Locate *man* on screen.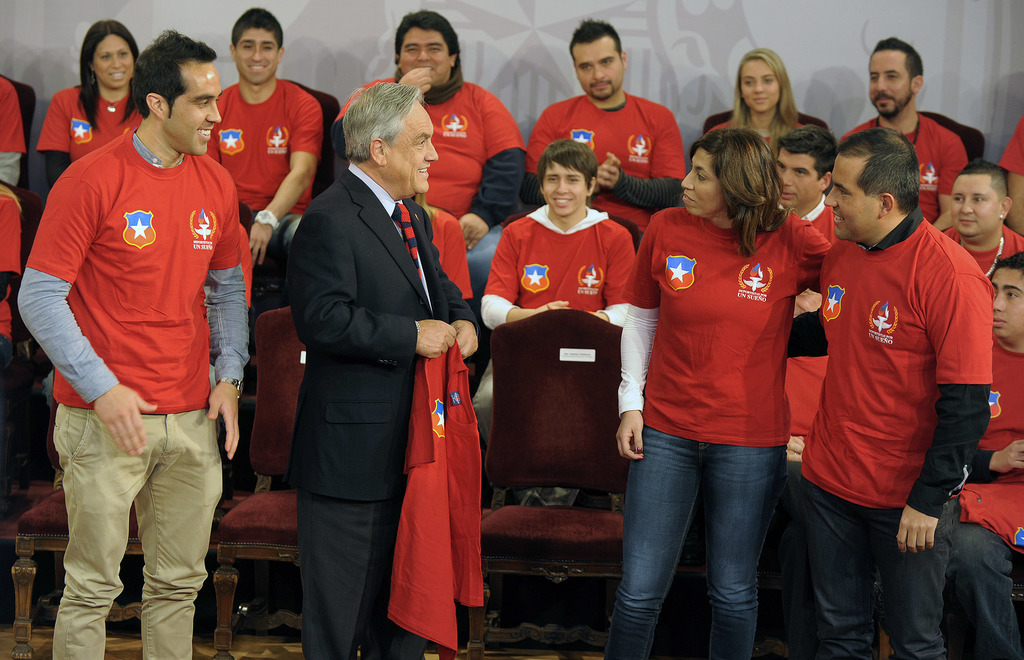
On screen at [204,5,325,309].
